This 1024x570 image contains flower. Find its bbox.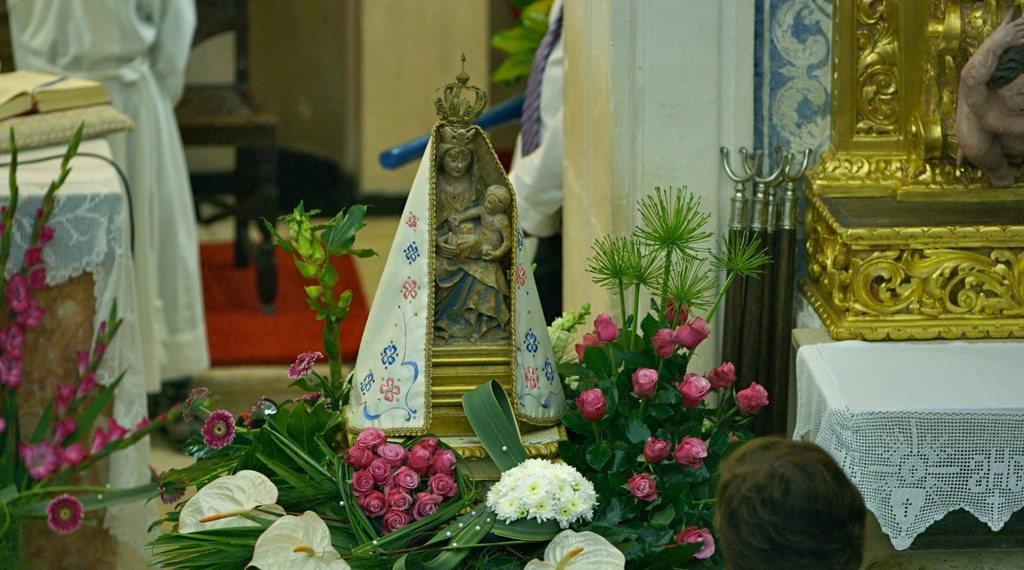
<region>642, 439, 665, 463</region>.
